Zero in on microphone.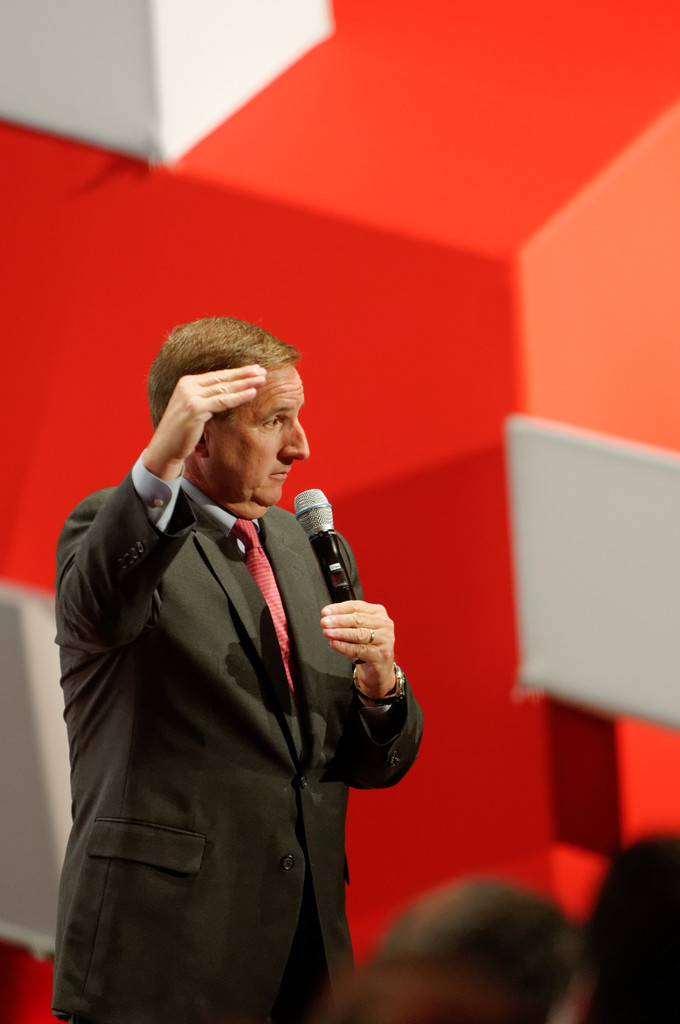
Zeroed in: <region>293, 485, 364, 662</region>.
